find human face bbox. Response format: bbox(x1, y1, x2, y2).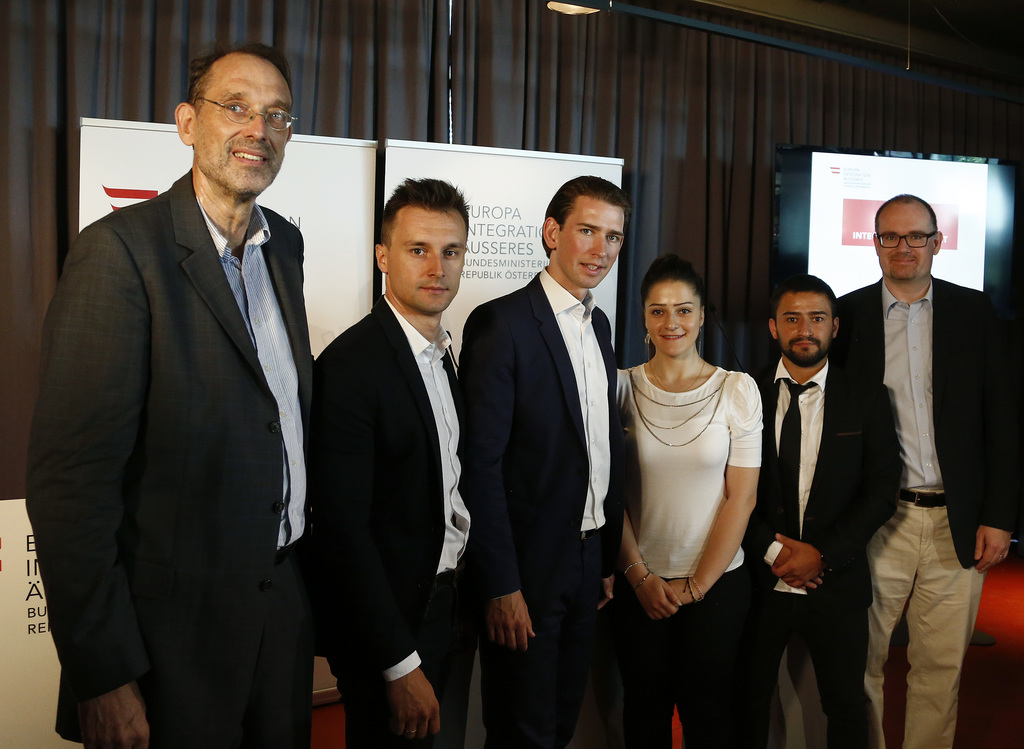
bbox(197, 60, 287, 192).
